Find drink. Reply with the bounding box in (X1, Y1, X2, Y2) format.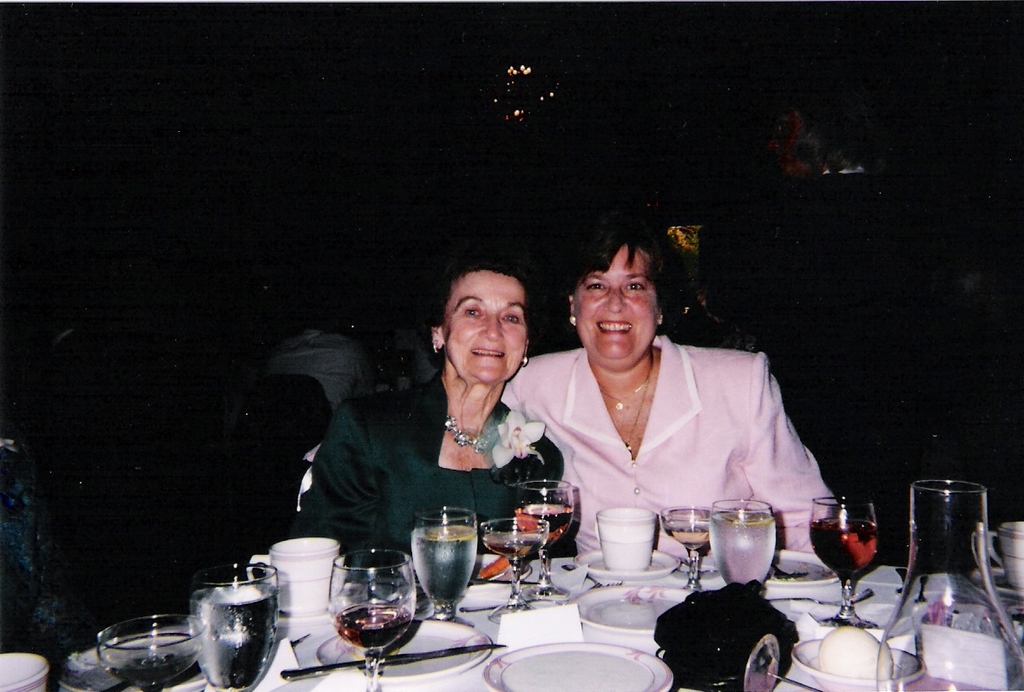
(189, 583, 280, 690).
